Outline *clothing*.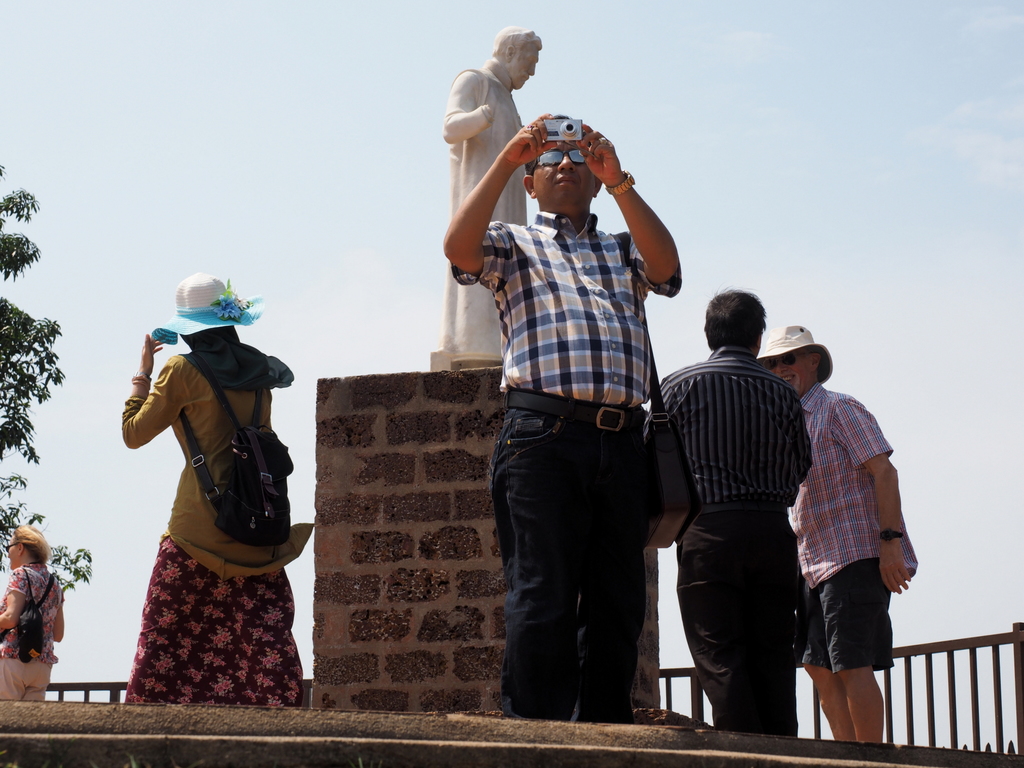
Outline: bbox=(790, 379, 921, 679).
